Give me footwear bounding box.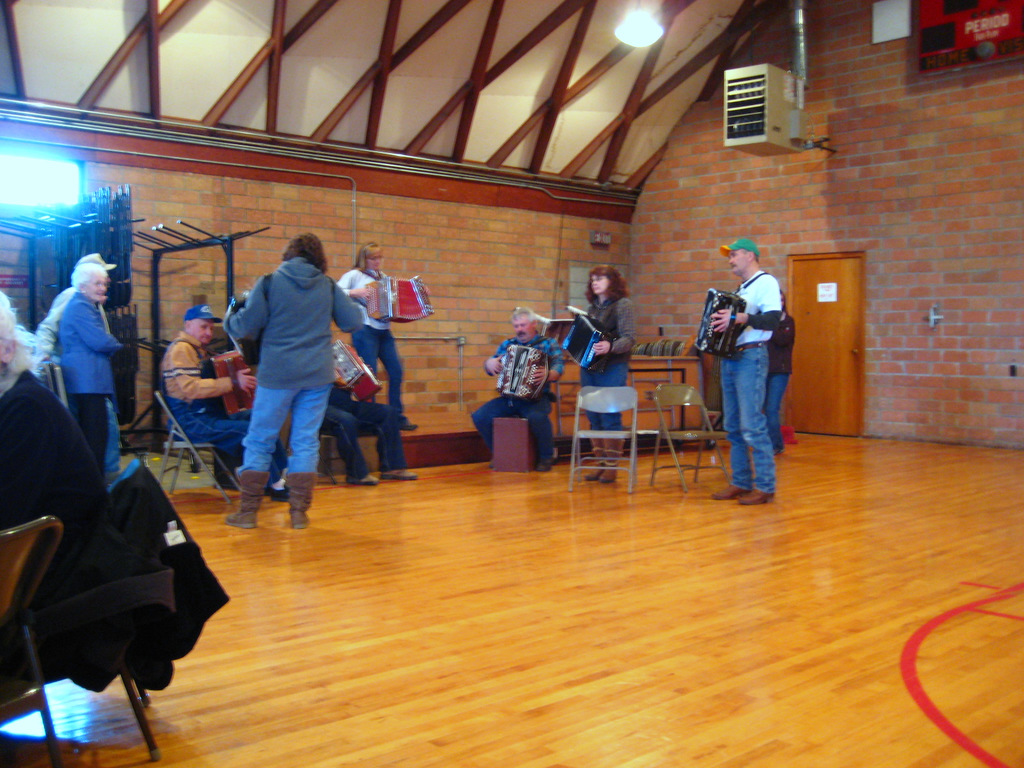
bbox=(740, 487, 777, 503).
